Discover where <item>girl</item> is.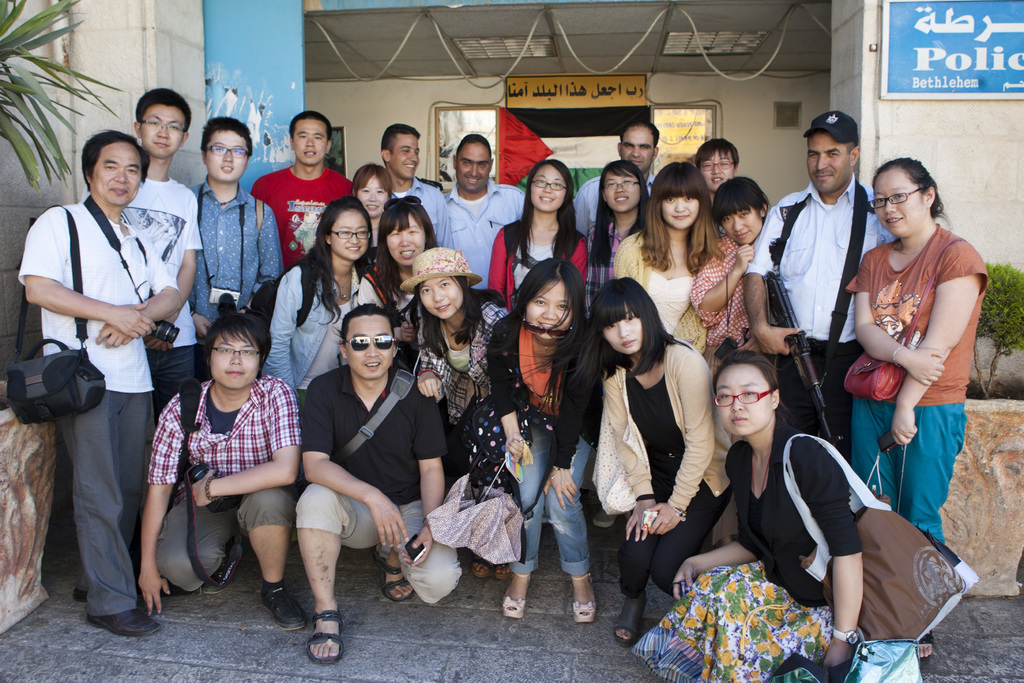
Discovered at detection(523, 279, 730, 648).
